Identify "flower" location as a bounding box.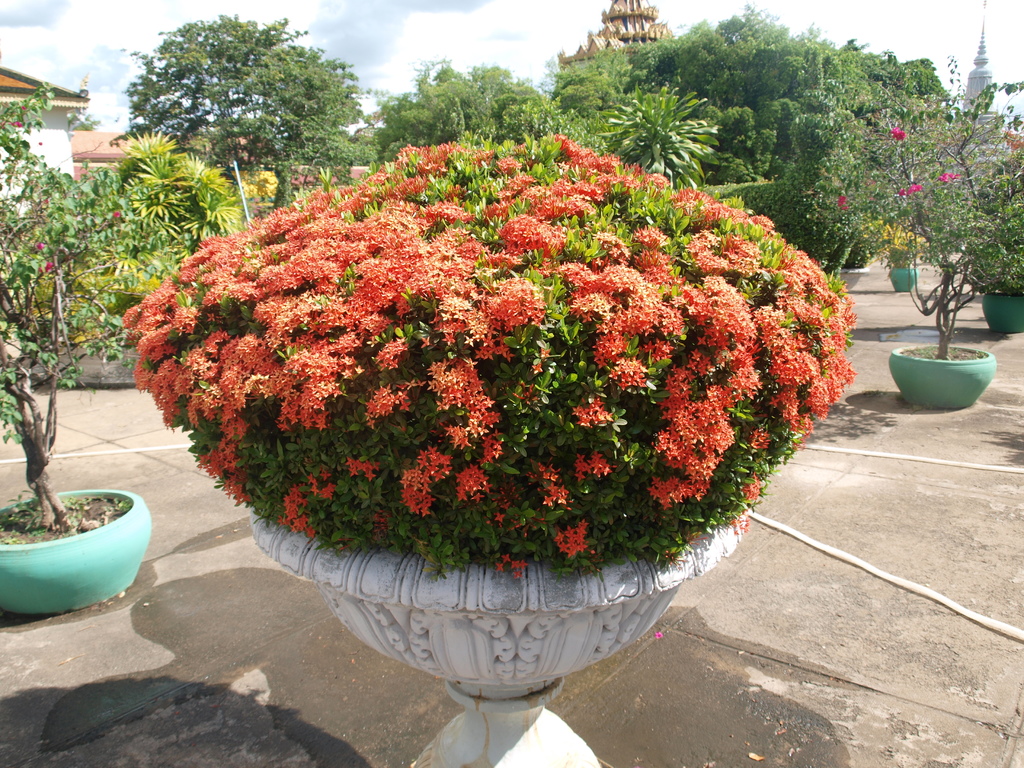
region(109, 209, 118, 218).
